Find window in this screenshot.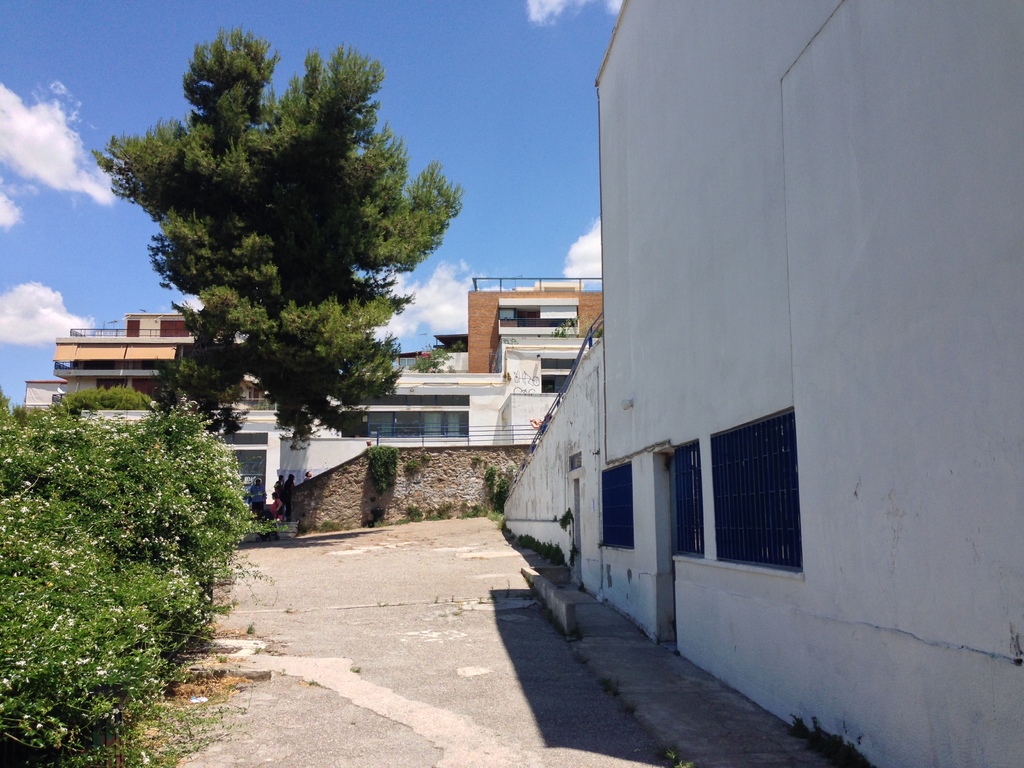
The bounding box for window is <region>543, 360, 584, 389</region>.
